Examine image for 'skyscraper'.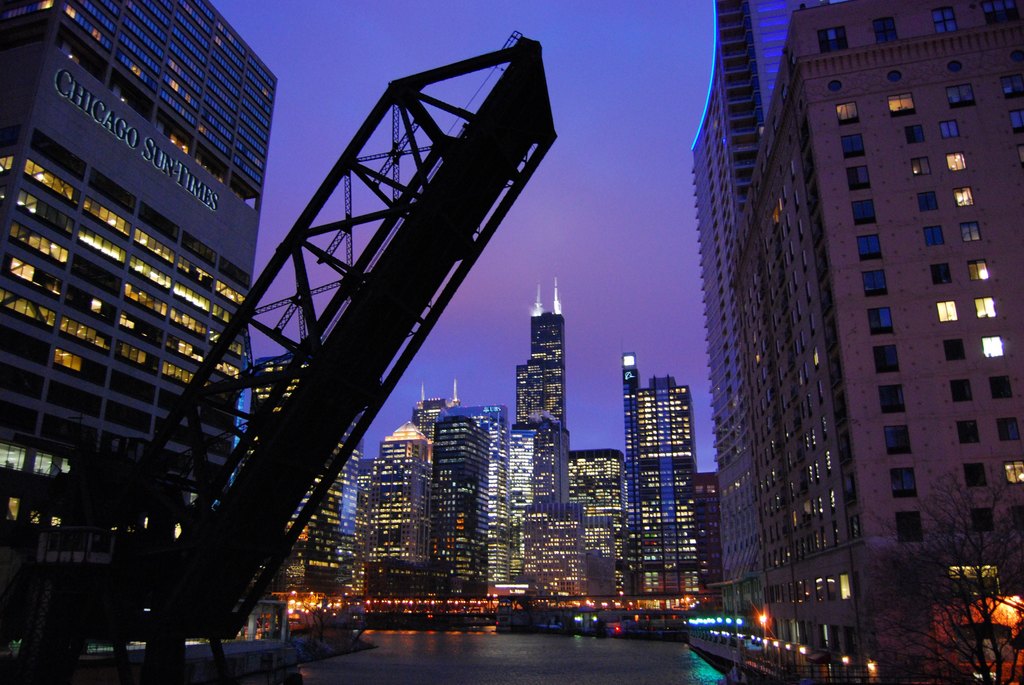
Examination result: bbox=(691, 466, 735, 594).
